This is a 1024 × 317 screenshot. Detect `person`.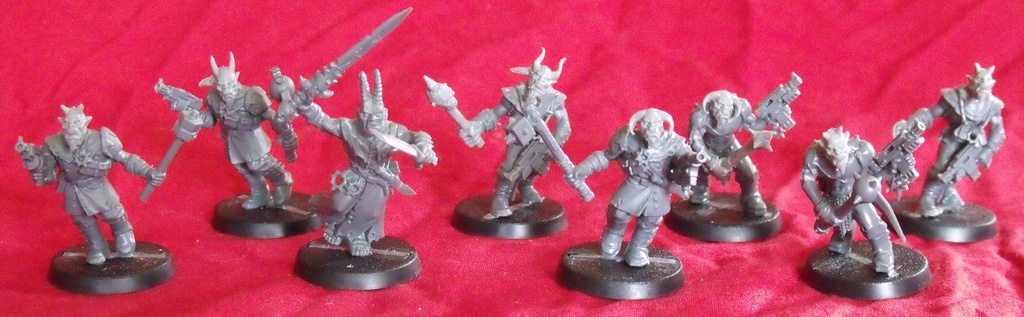
l=455, t=54, r=568, b=218.
